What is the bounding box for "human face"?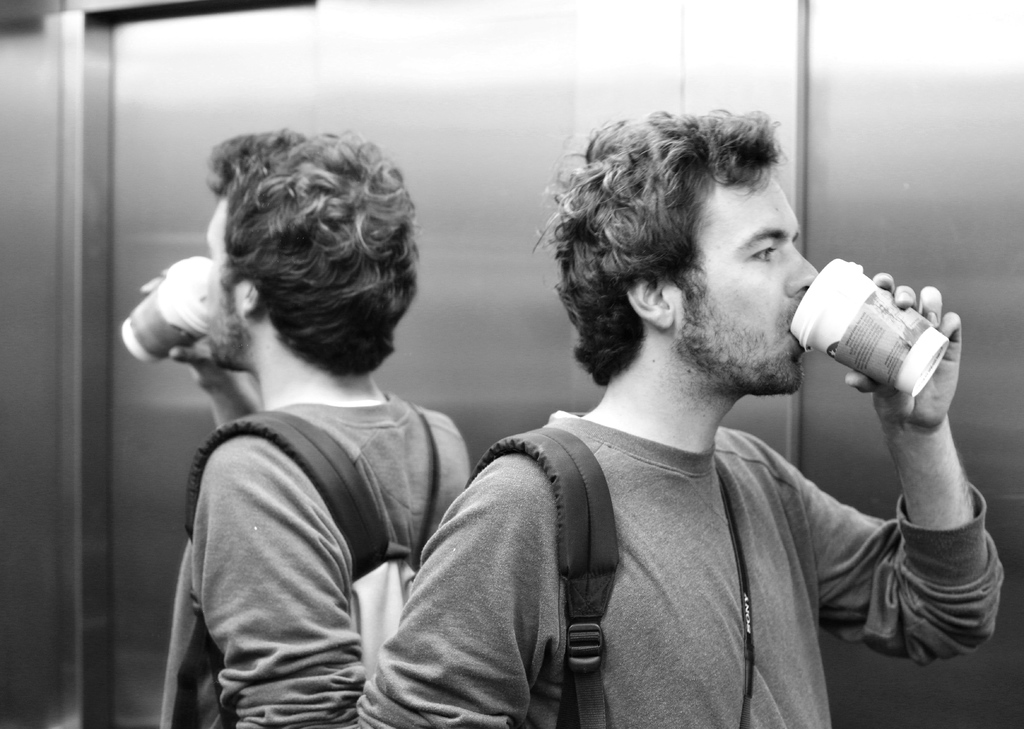
rect(674, 177, 820, 393).
